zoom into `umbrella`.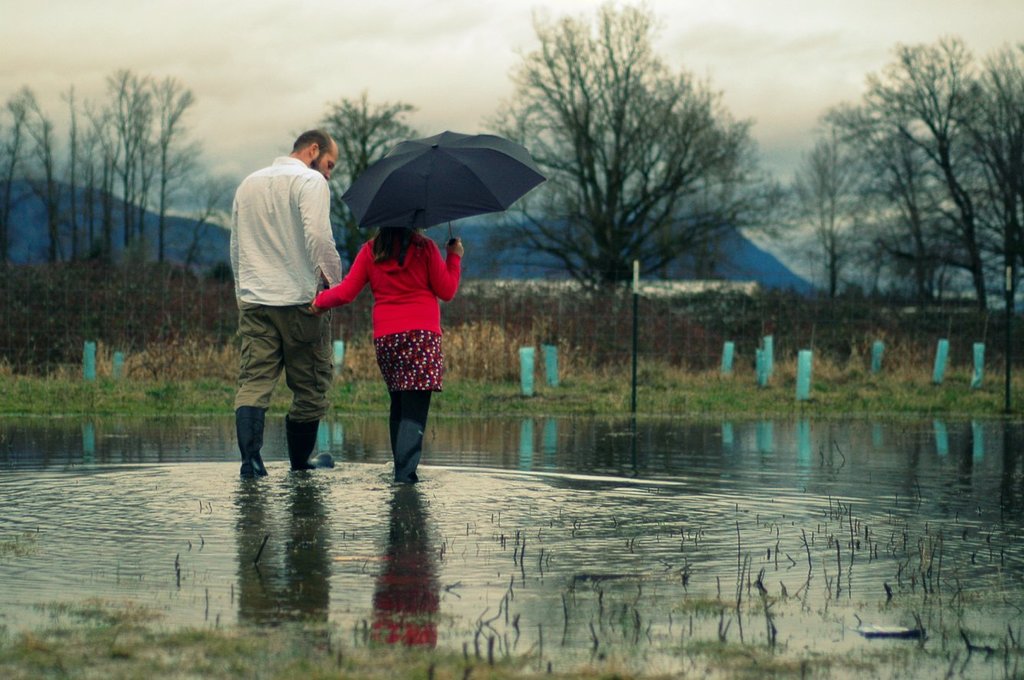
Zoom target: 341:132:549:243.
